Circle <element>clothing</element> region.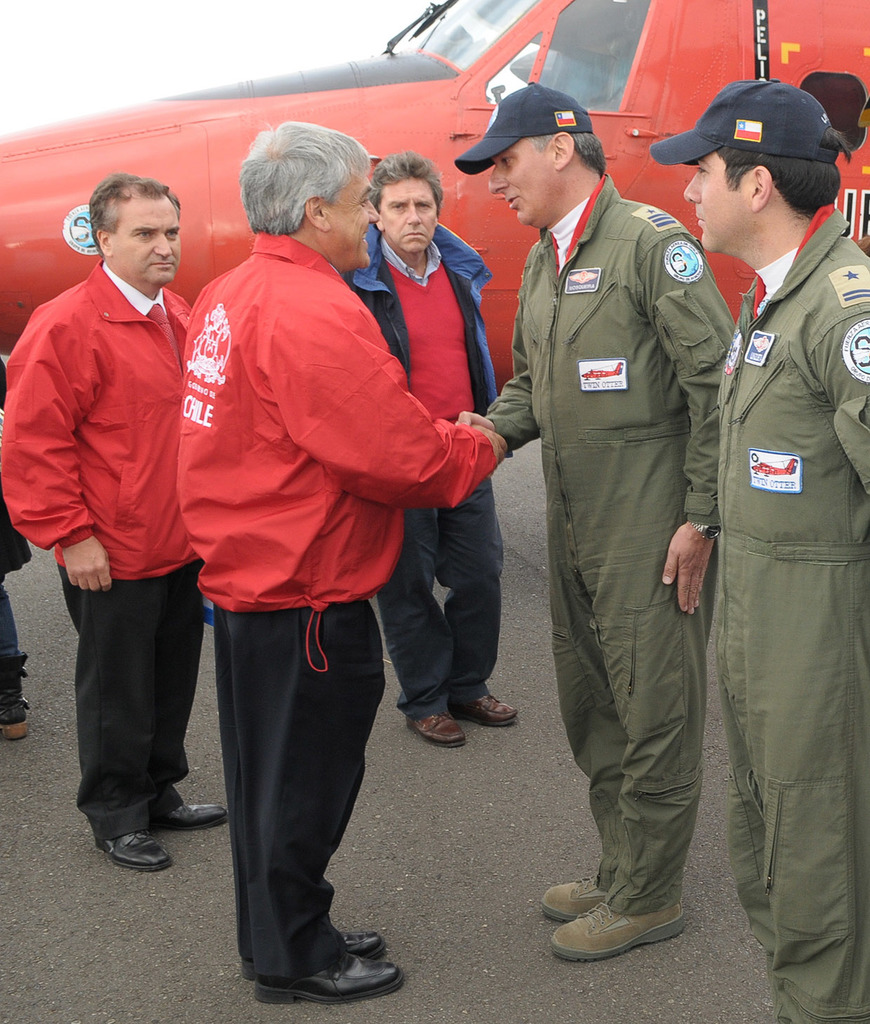
Region: <box>170,230,484,991</box>.
